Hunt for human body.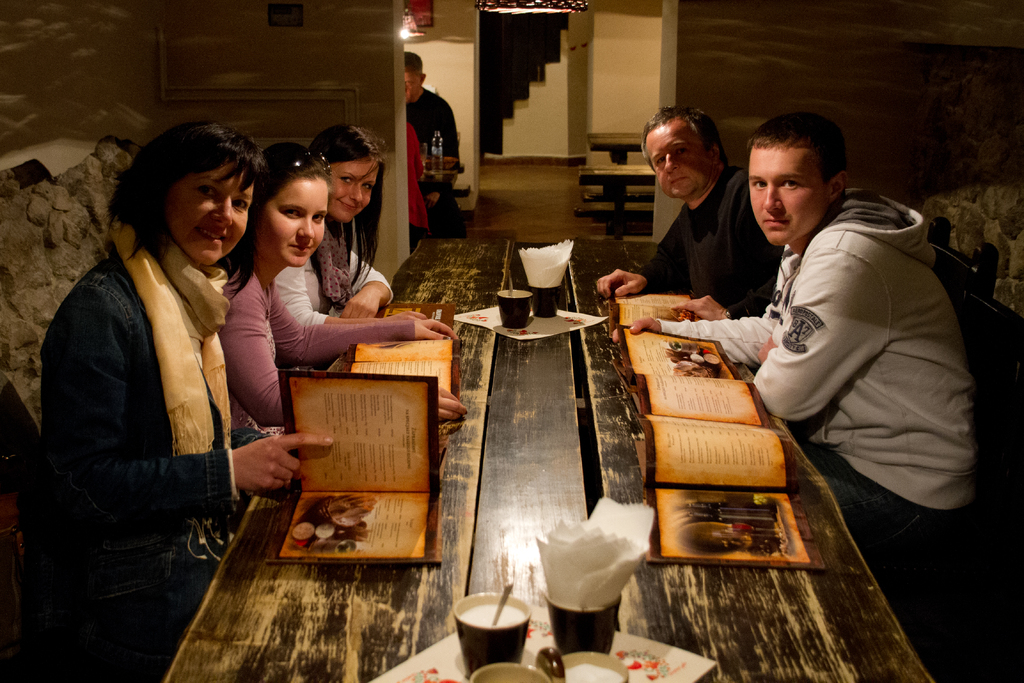
Hunted down at left=276, top=123, right=429, bottom=322.
